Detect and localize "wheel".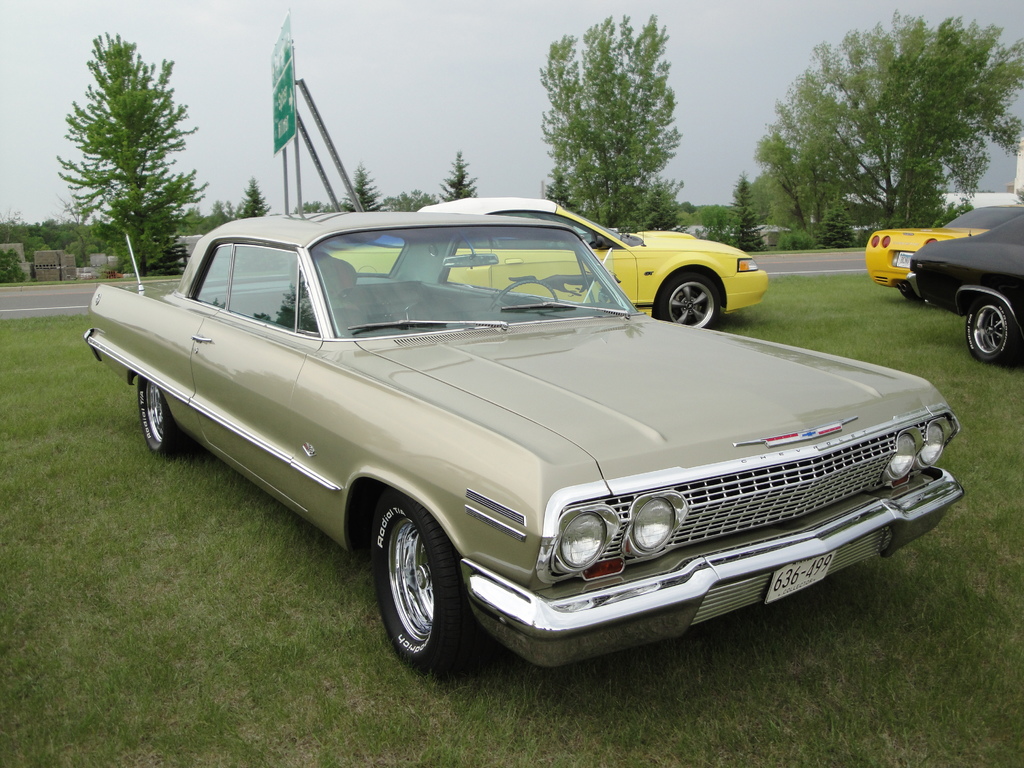
Localized at <box>965,296,1022,364</box>.
